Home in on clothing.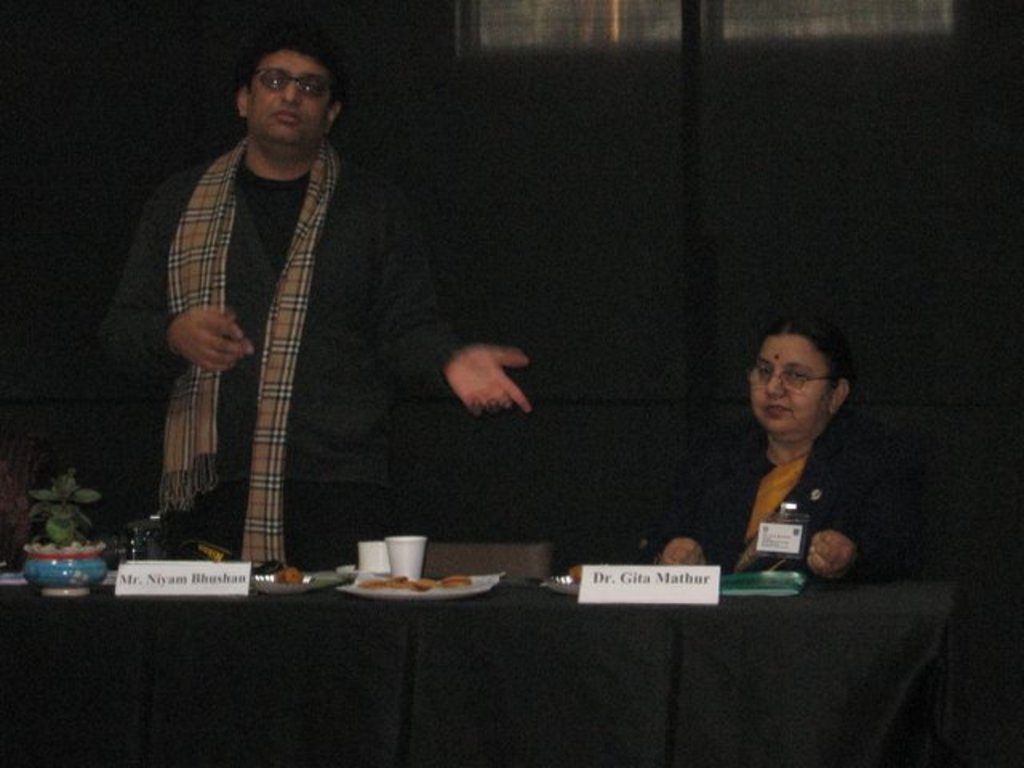
Homed in at (664,421,896,587).
